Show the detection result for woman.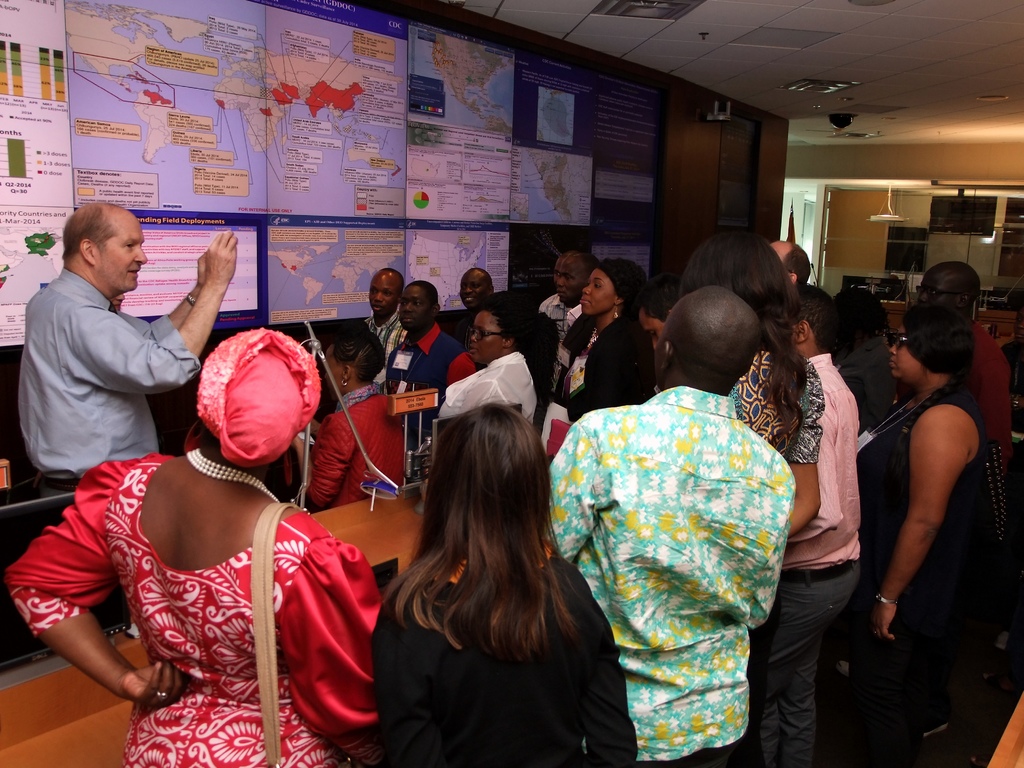
(546,261,657,413).
